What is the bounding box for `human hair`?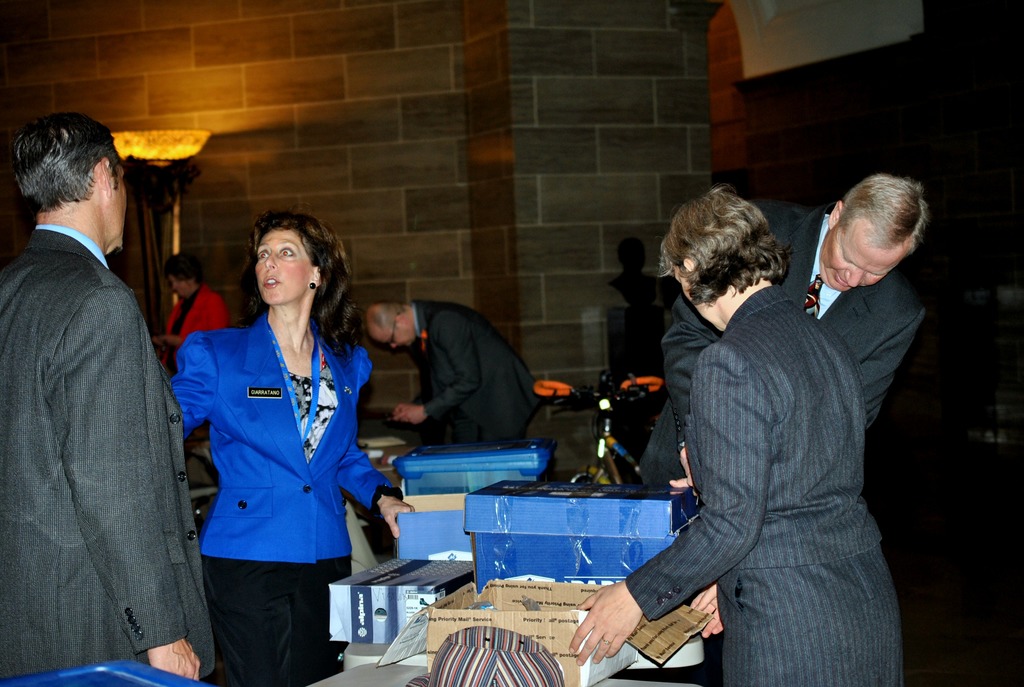
l=836, t=168, r=933, b=265.
